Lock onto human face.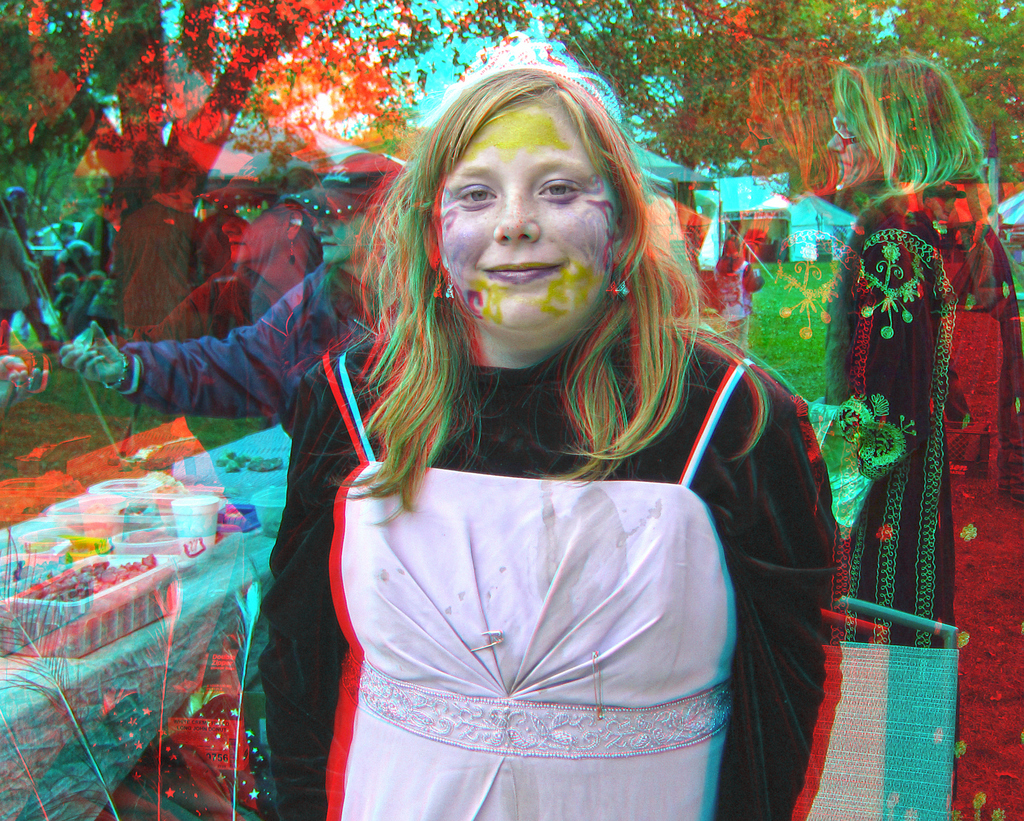
Locked: {"x1": 314, "y1": 207, "x2": 385, "y2": 259}.
